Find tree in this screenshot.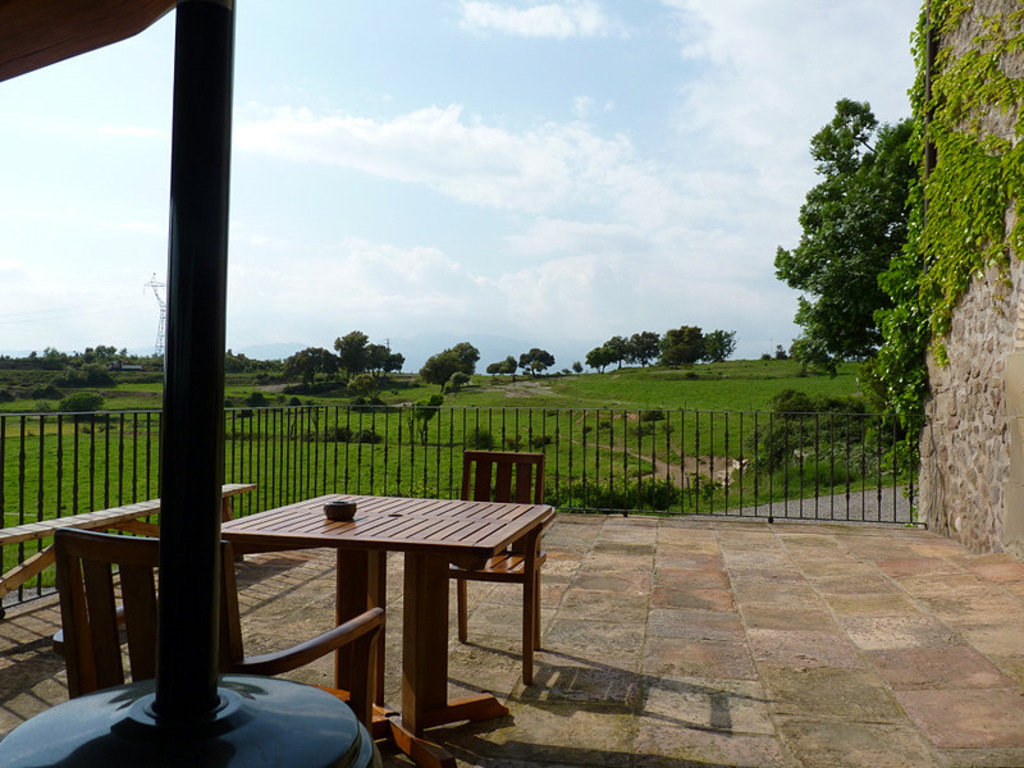
The bounding box for tree is [289, 342, 339, 398].
